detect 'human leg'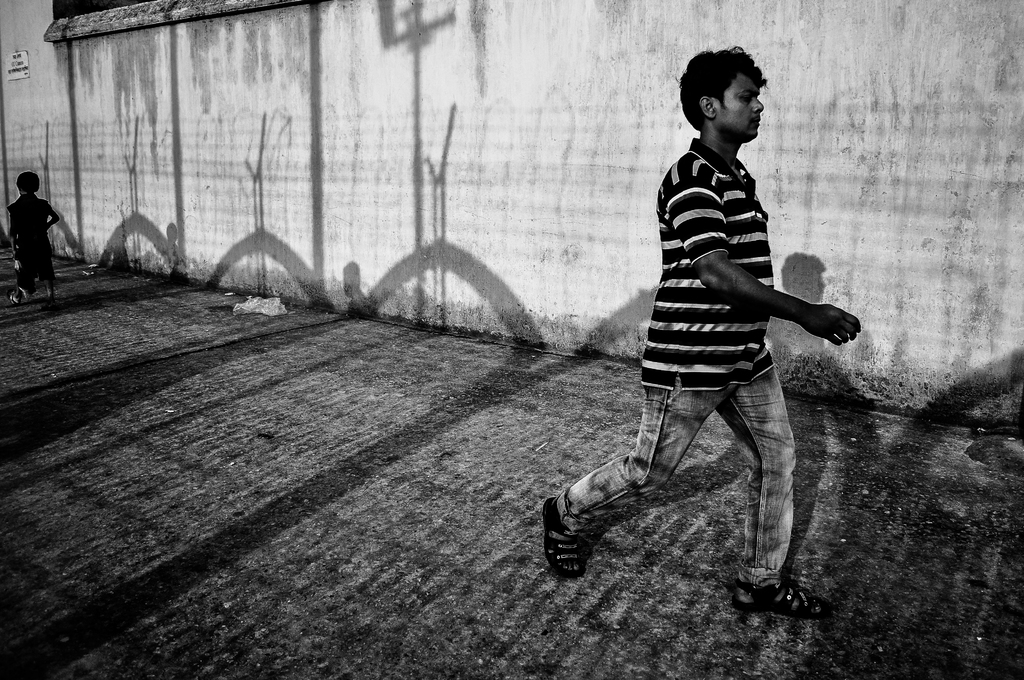
[x1=716, y1=357, x2=835, y2=622]
